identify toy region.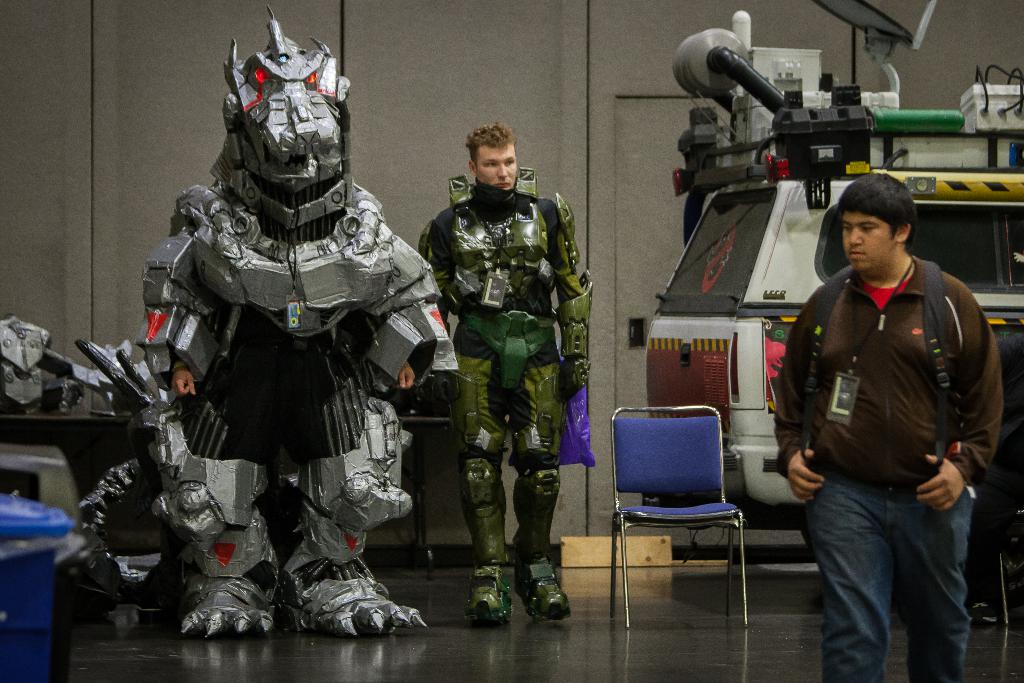
Region: 0, 318, 84, 414.
